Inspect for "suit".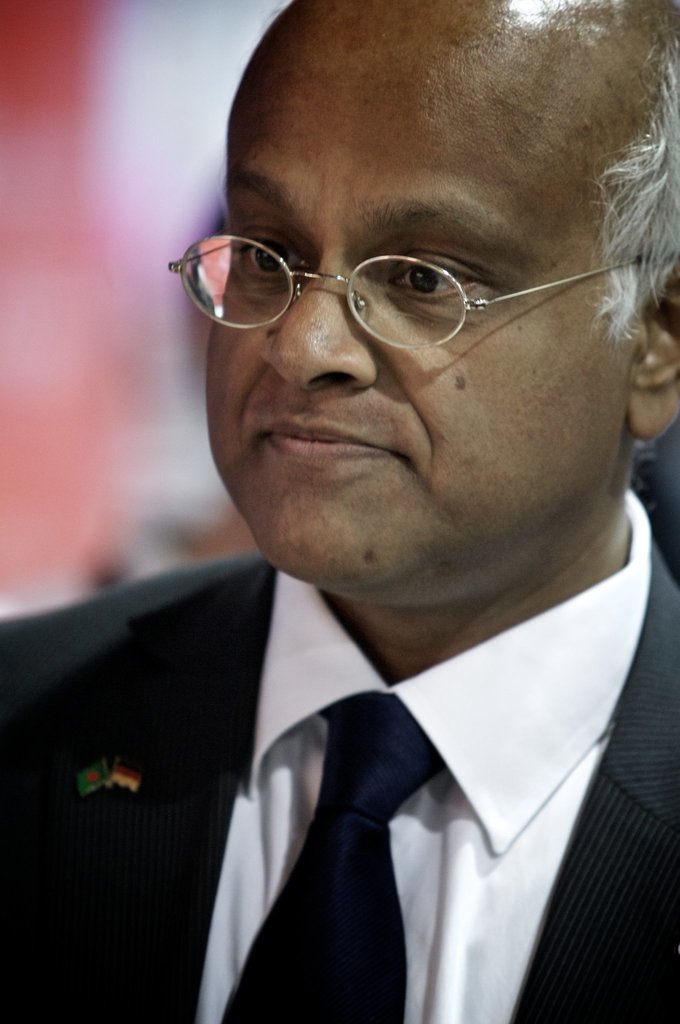
Inspection: (0, 490, 679, 1022).
